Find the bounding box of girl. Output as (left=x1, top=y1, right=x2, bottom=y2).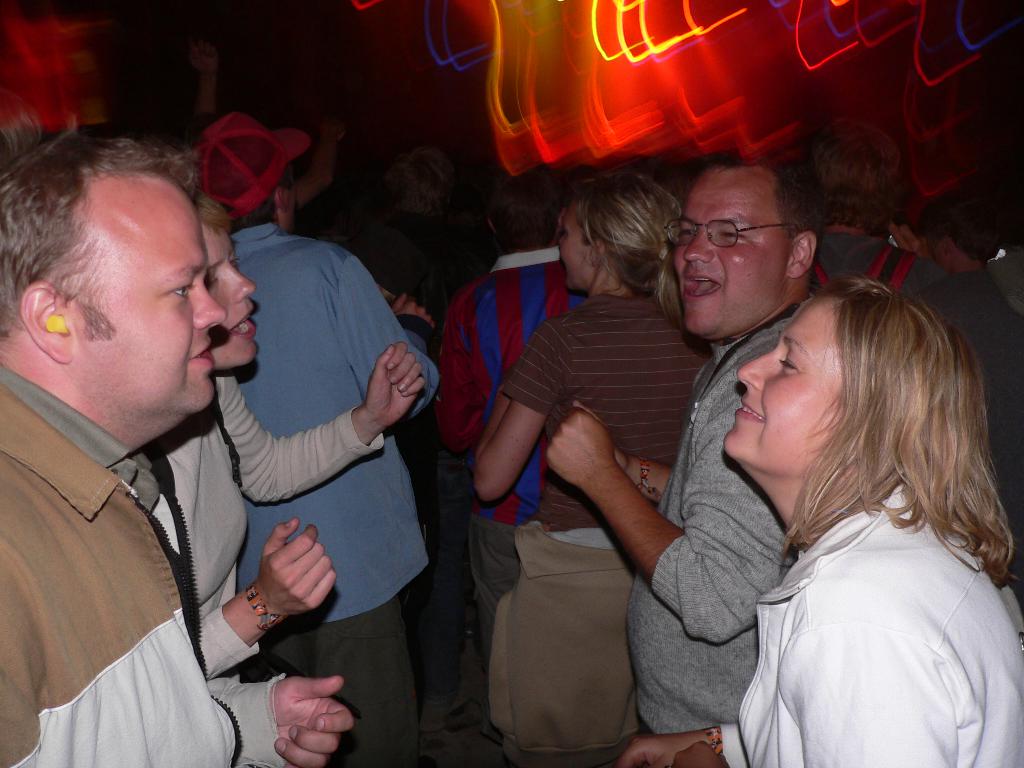
(left=465, top=166, right=718, bottom=767).
